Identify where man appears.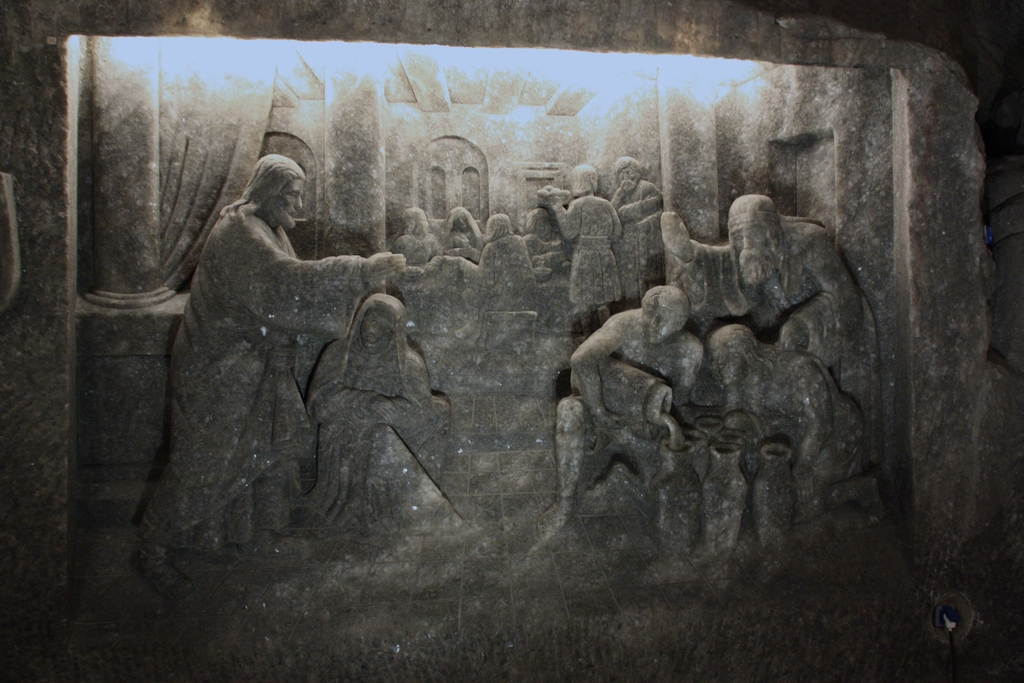
Appears at <bbox>303, 287, 446, 532</bbox>.
